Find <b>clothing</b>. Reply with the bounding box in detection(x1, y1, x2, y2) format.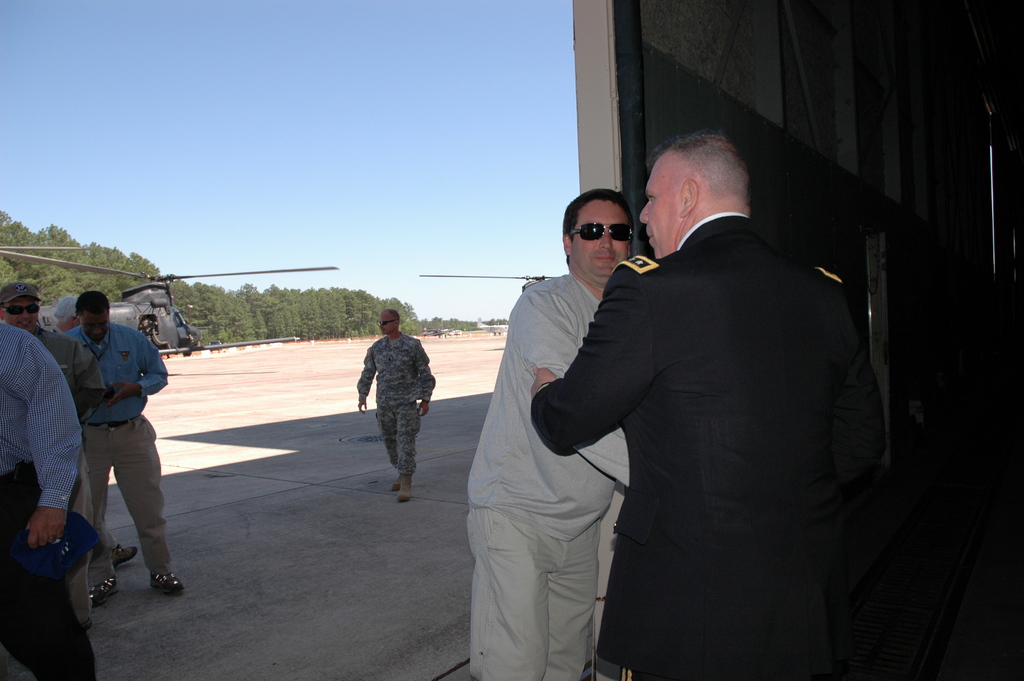
detection(354, 334, 433, 509).
